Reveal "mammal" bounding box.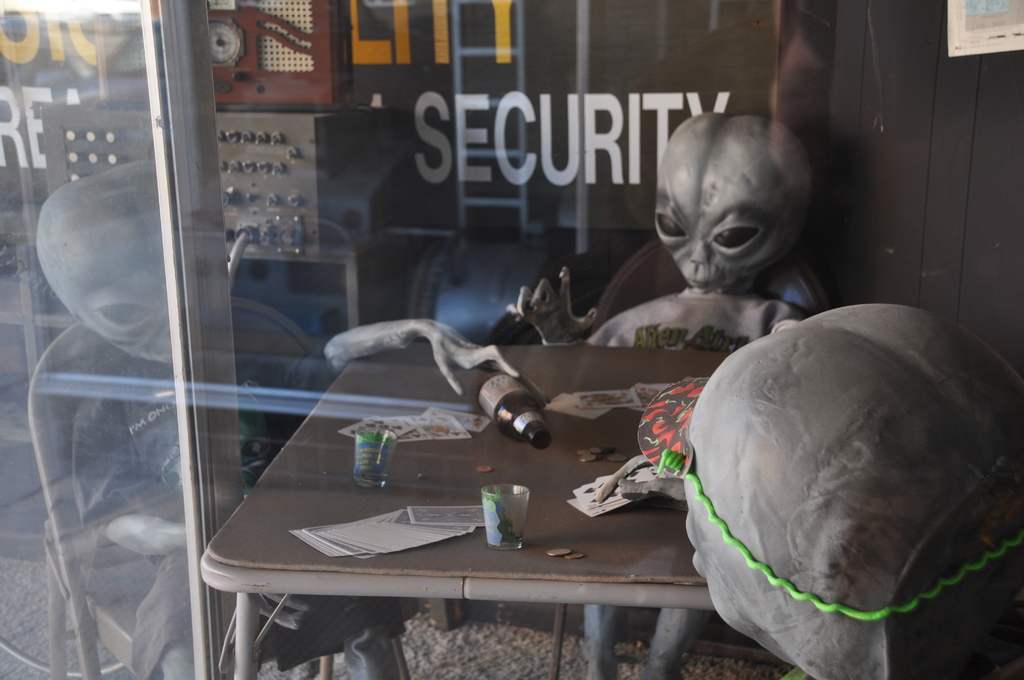
Revealed: select_region(508, 111, 808, 679).
